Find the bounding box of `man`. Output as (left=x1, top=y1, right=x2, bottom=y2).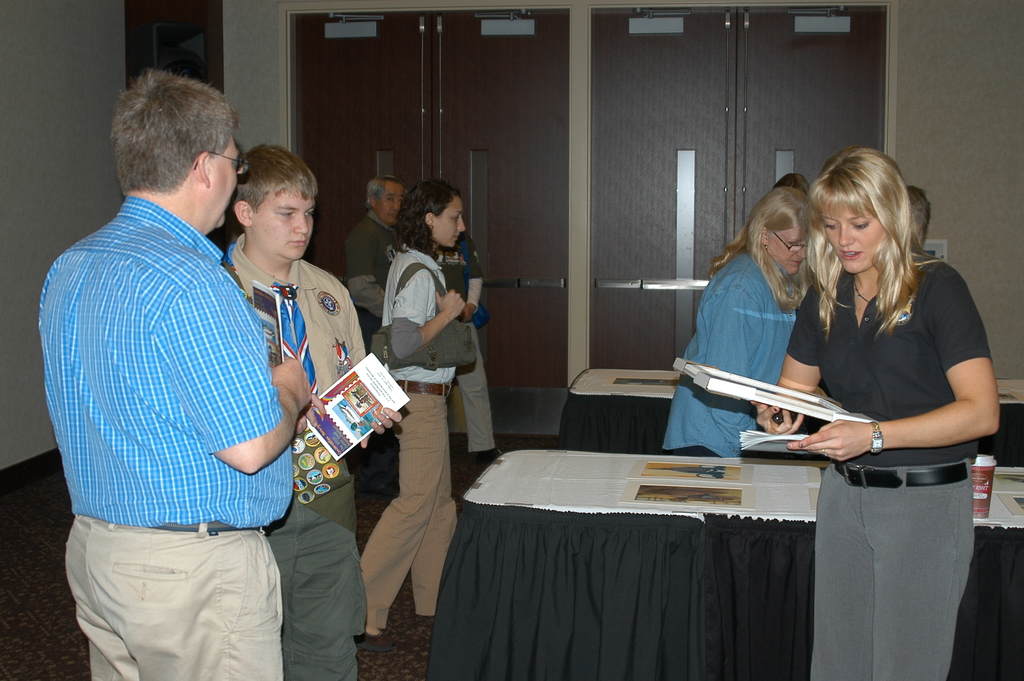
(left=344, top=175, right=412, bottom=494).
